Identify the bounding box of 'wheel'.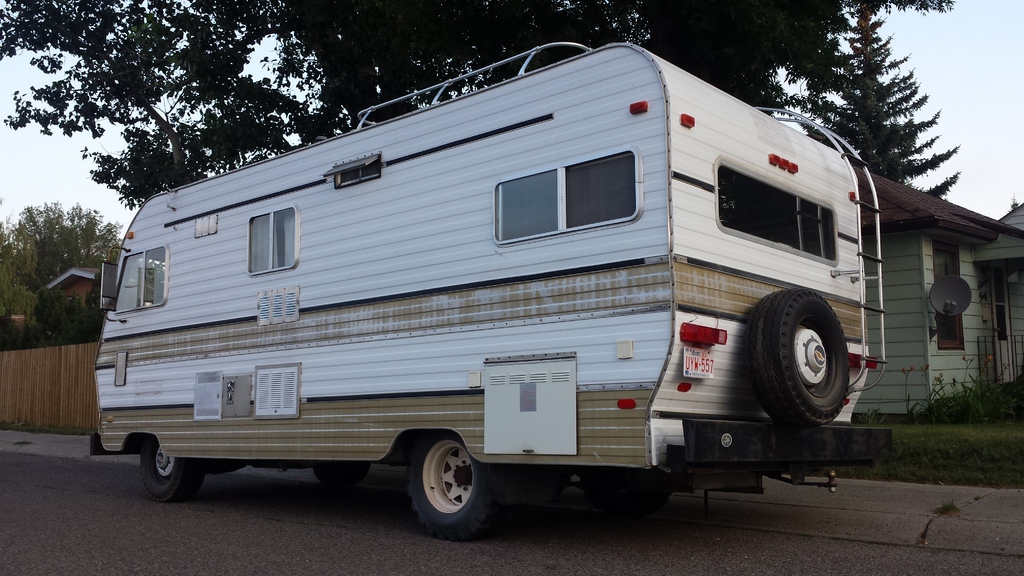
(x1=139, y1=435, x2=201, y2=501).
